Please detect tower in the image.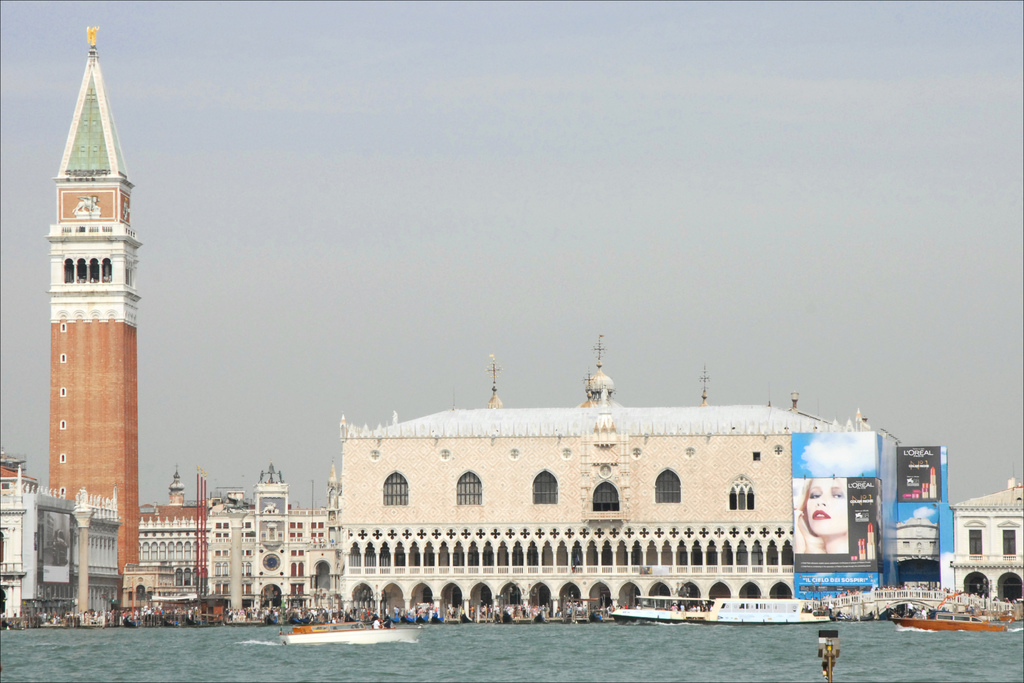
Rect(33, 36, 168, 548).
